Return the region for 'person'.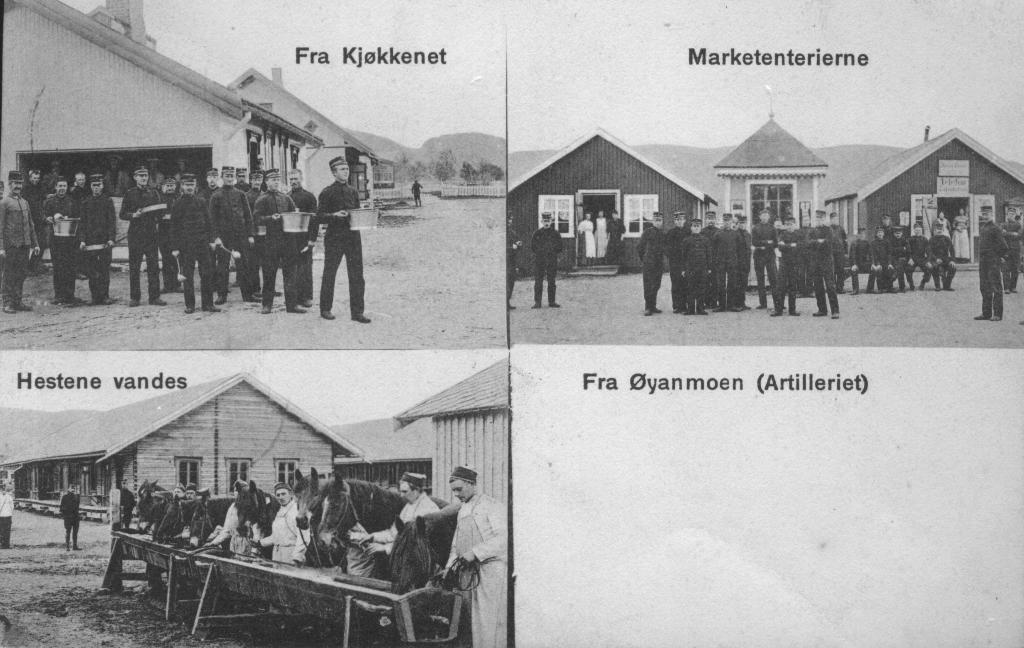
x1=153, y1=169, x2=184, y2=294.
